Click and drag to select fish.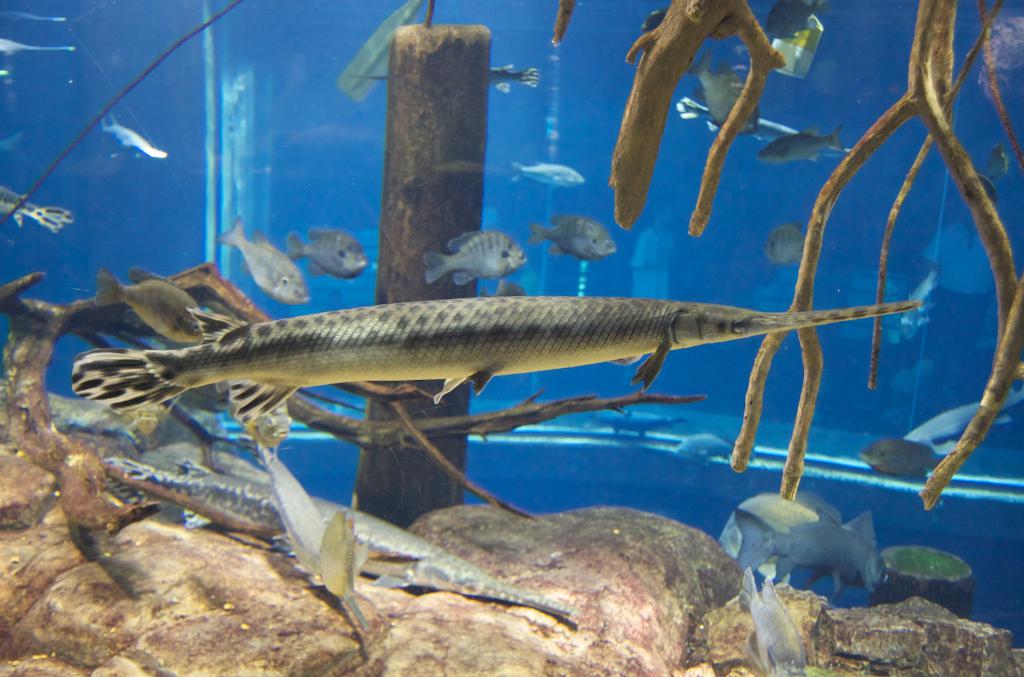
Selection: Rect(509, 155, 586, 184).
